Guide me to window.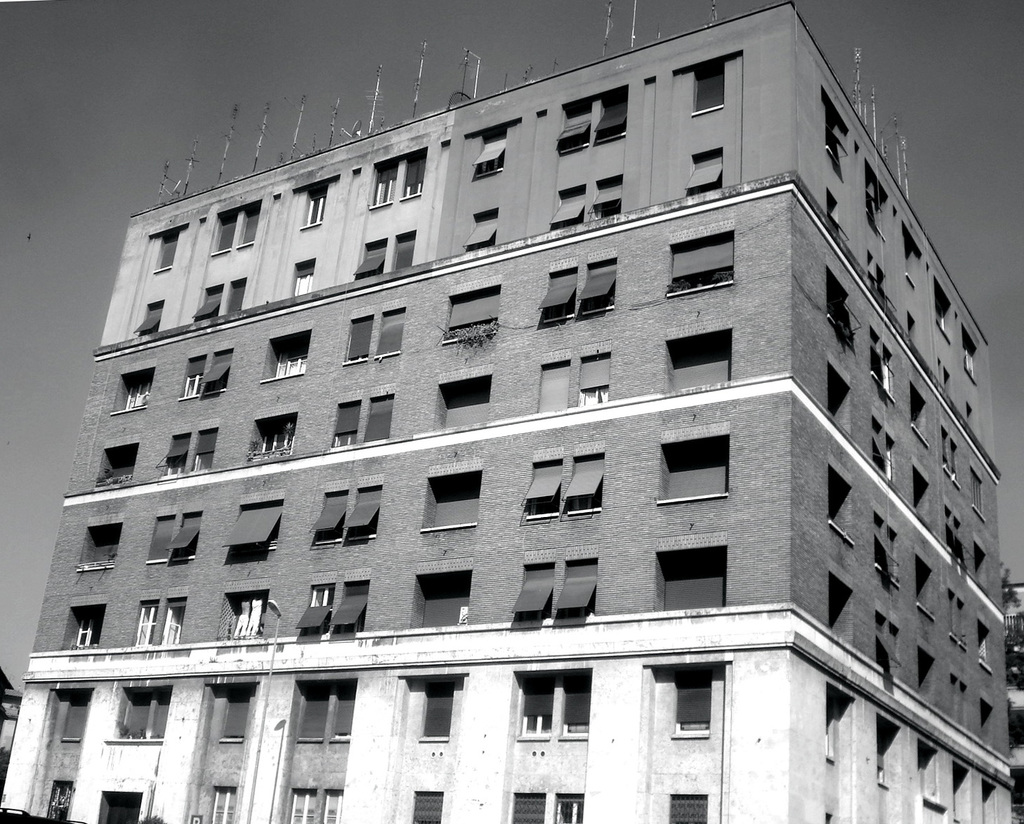
Guidance: (390, 232, 419, 270).
